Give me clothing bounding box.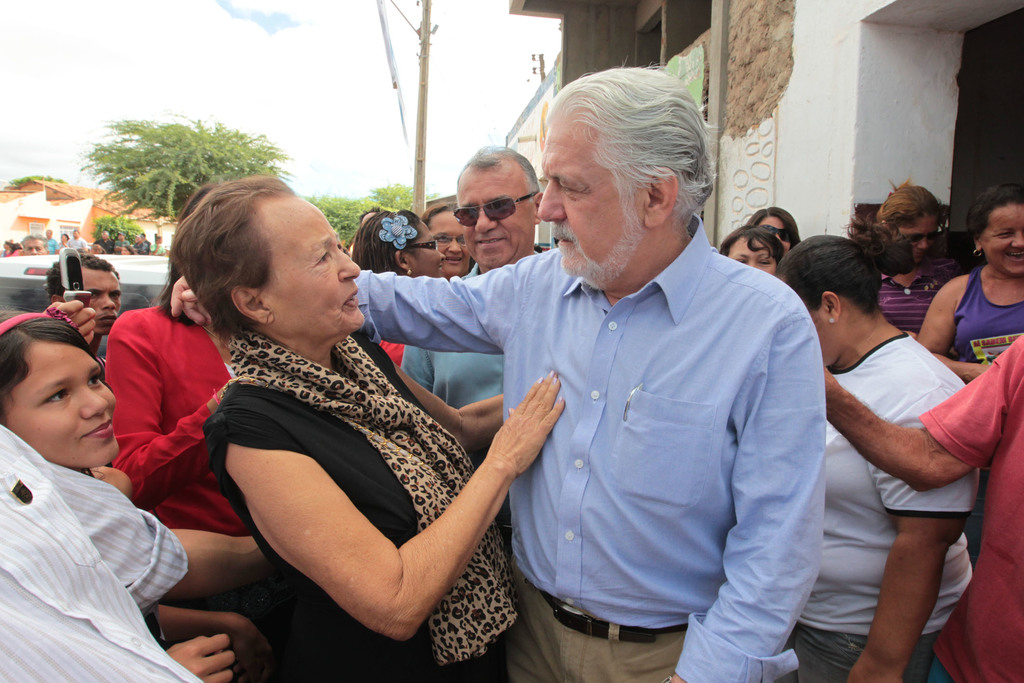
0/395/191/670.
